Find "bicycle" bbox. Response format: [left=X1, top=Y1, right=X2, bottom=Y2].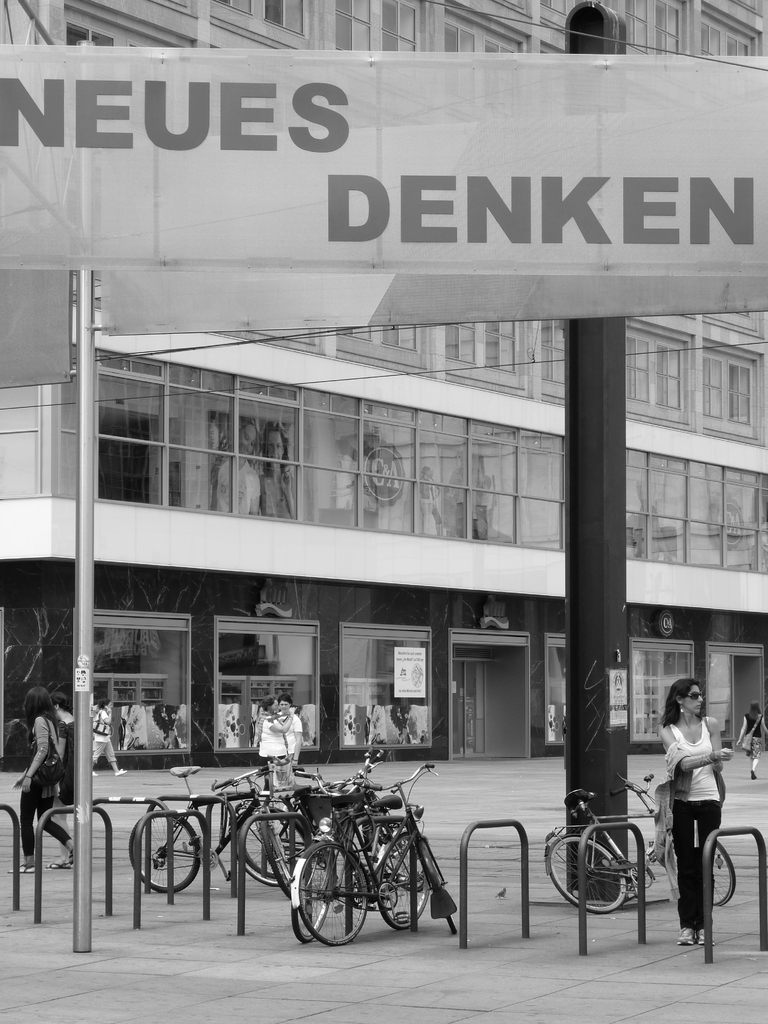
[left=545, top=772, right=739, bottom=916].
